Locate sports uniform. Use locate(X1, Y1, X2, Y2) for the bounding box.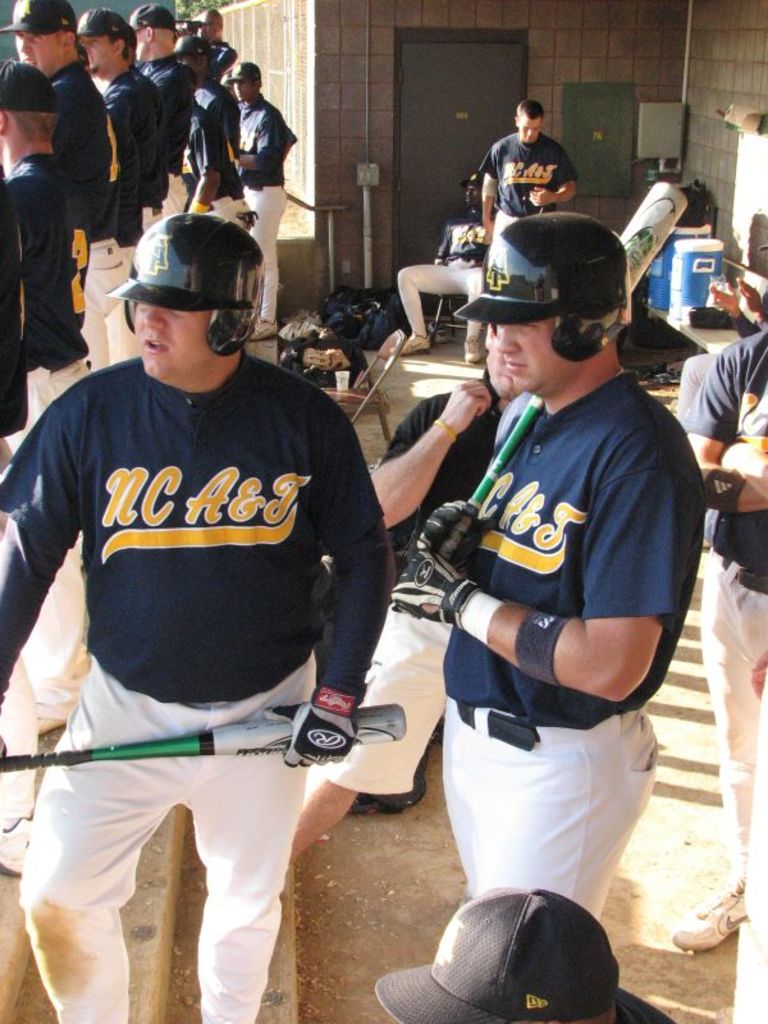
locate(0, 210, 396, 1023).
